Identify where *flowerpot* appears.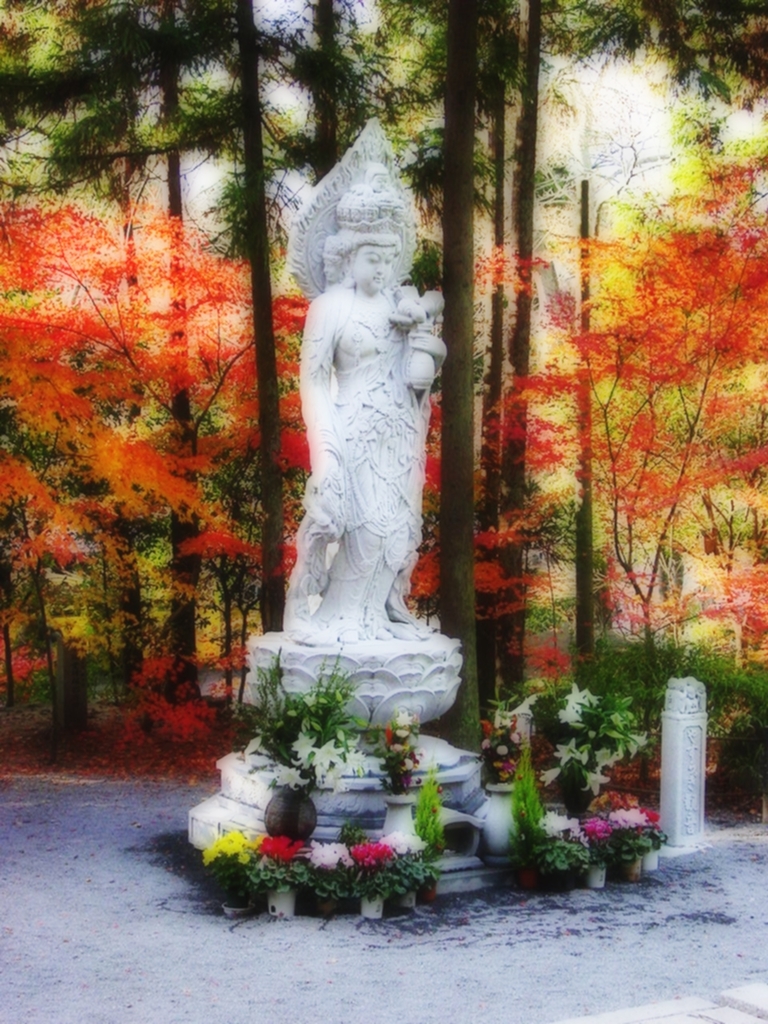
Appears at 262, 778, 318, 843.
